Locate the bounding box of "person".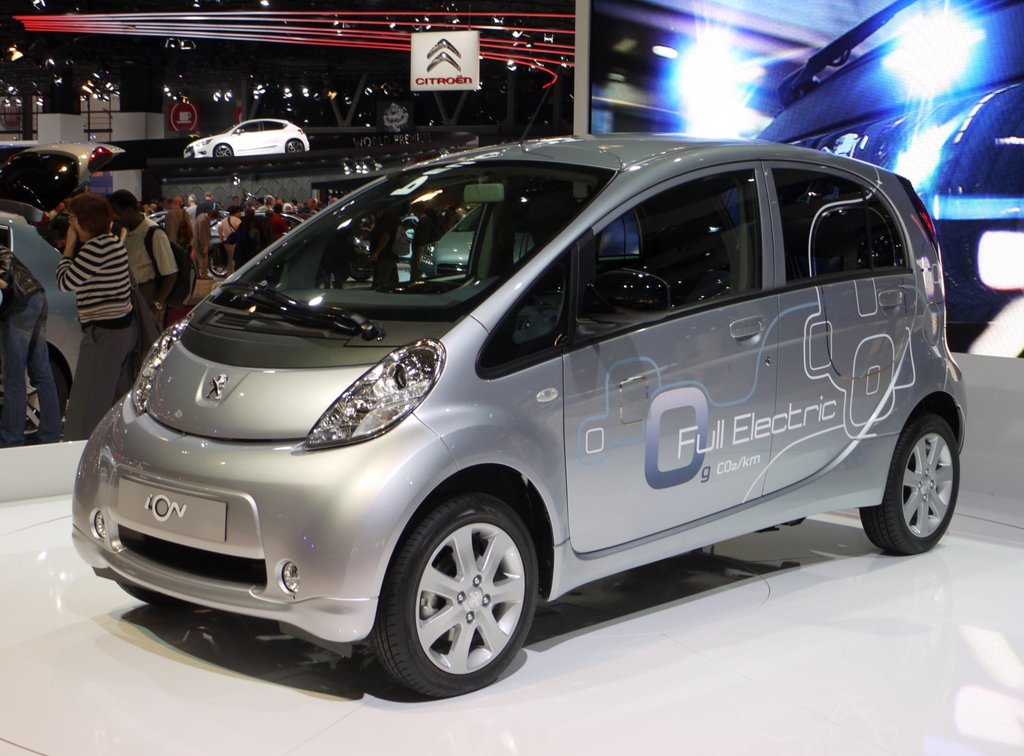
Bounding box: (left=47, top=169, right=147, bottom=417).
